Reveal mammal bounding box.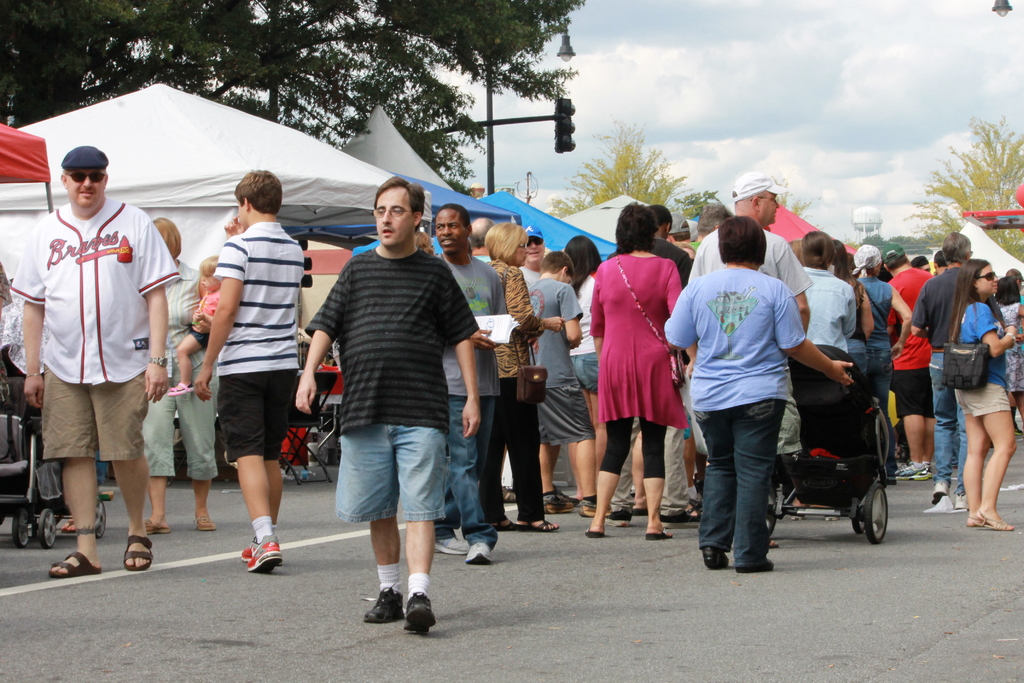
Revealed: region(166, 257, 221, 395).
